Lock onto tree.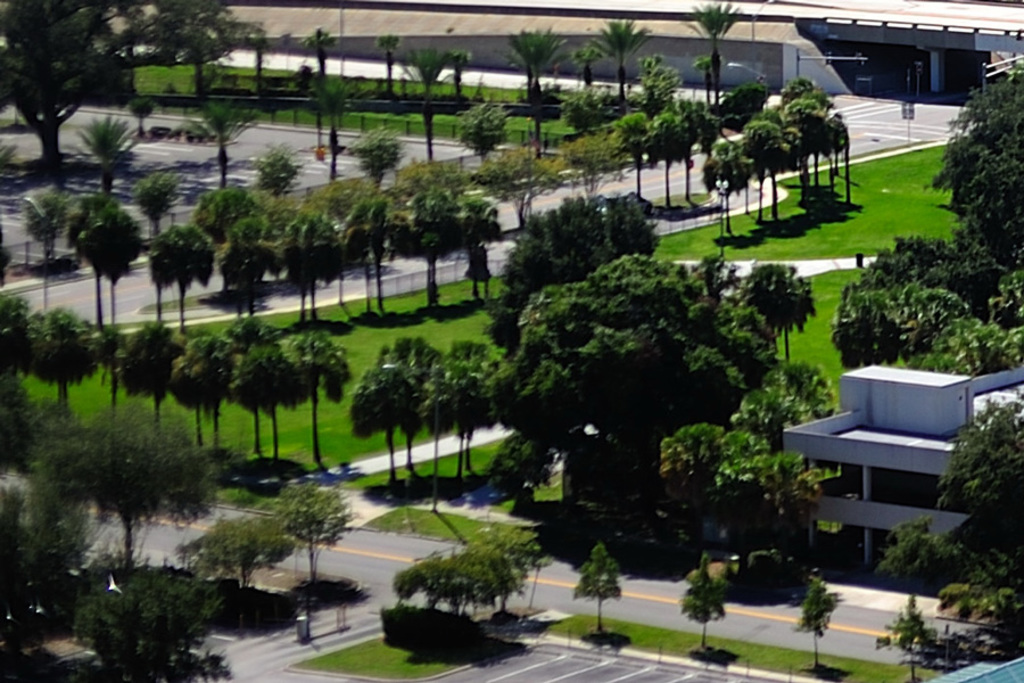
Locked: 193 182 258 250.
